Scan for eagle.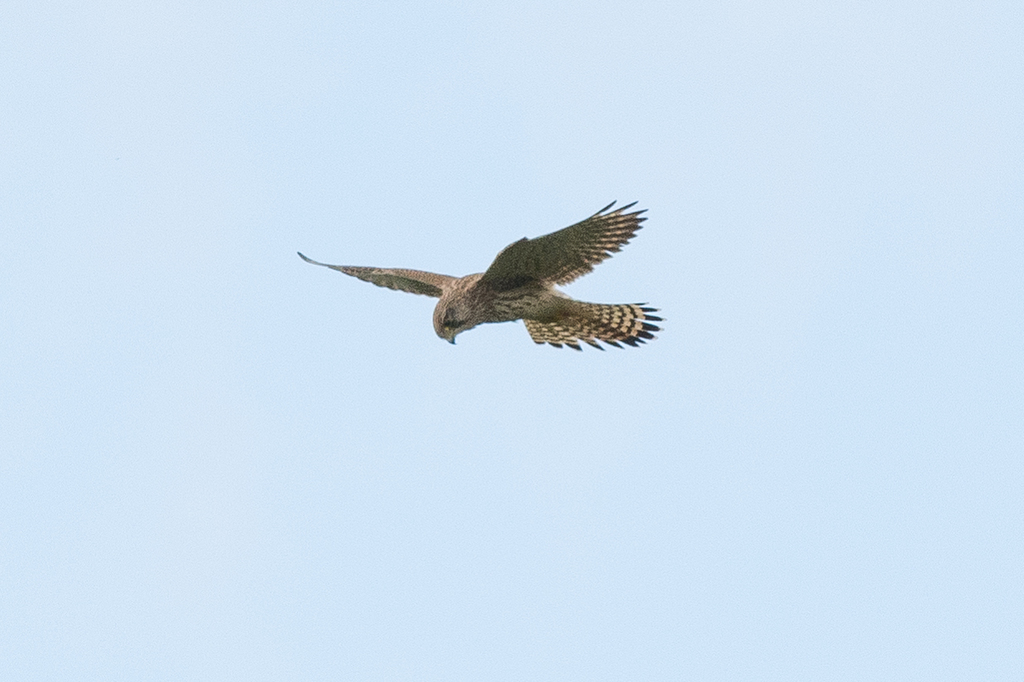
Scan result: select_region(293, 190, 670, 358).
